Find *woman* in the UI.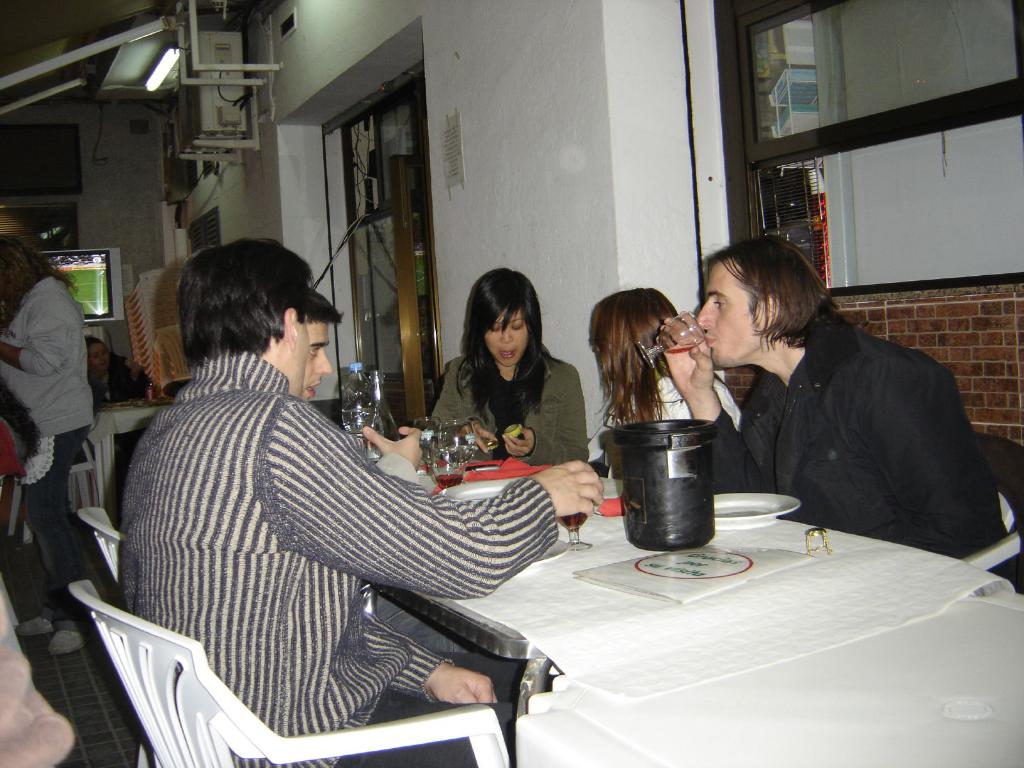
UI element at [0, 236, 90, 615].
